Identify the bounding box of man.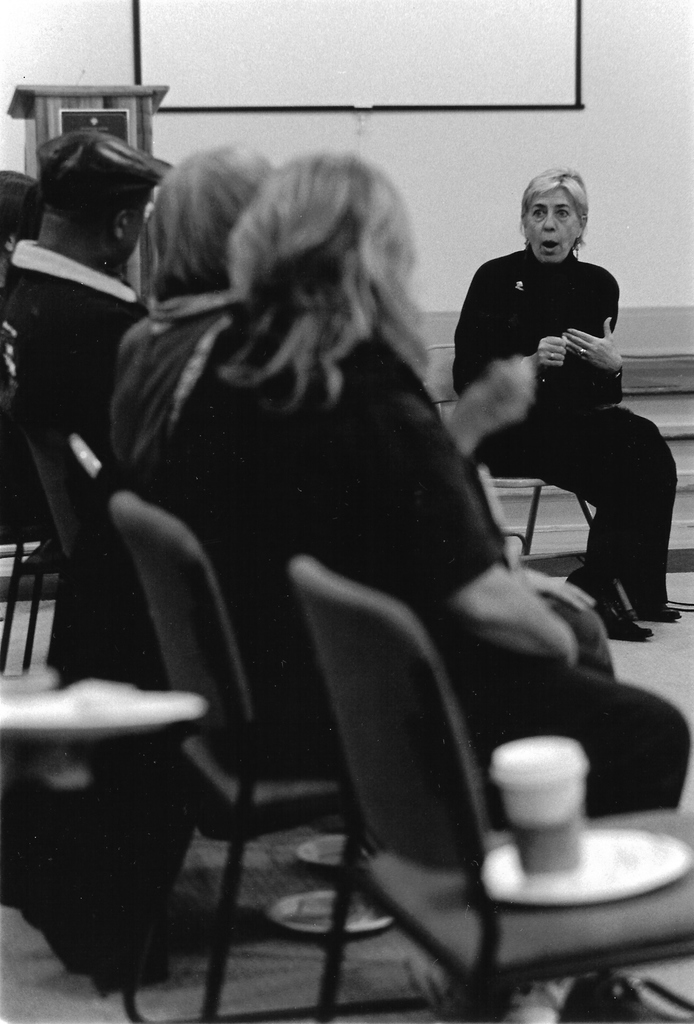
(0, 128, 171, 457).
